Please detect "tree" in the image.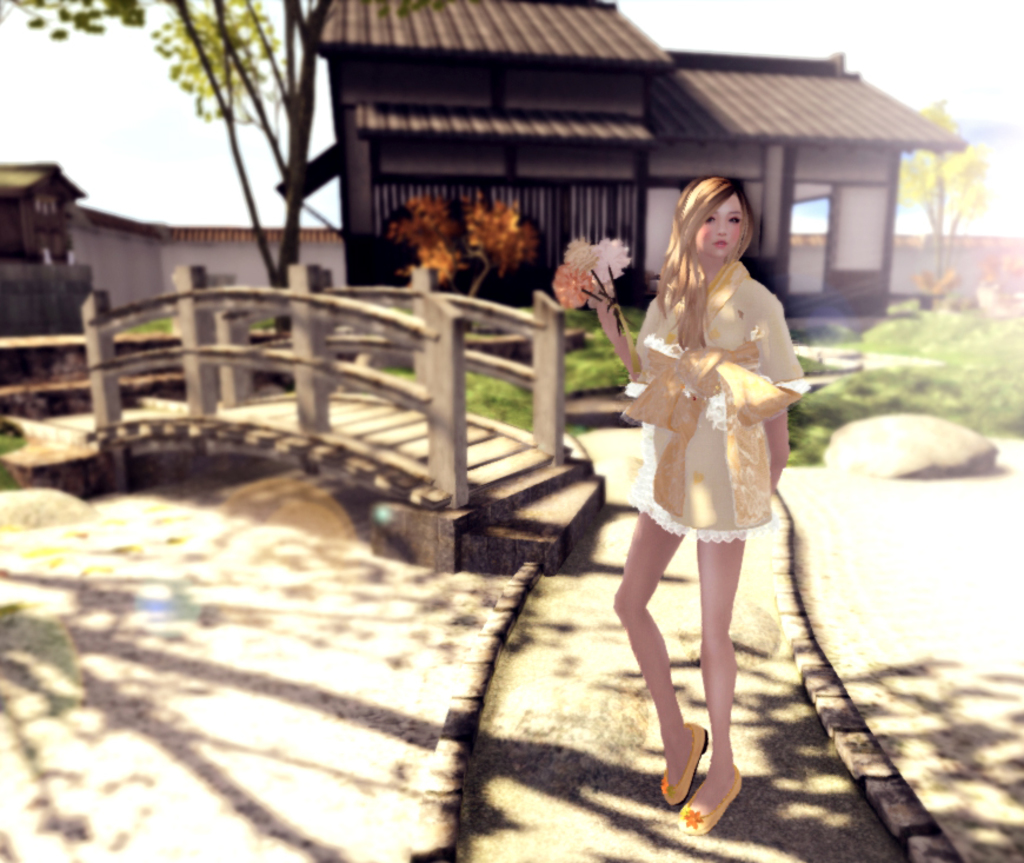
detection(68, 0, 430, 367).
